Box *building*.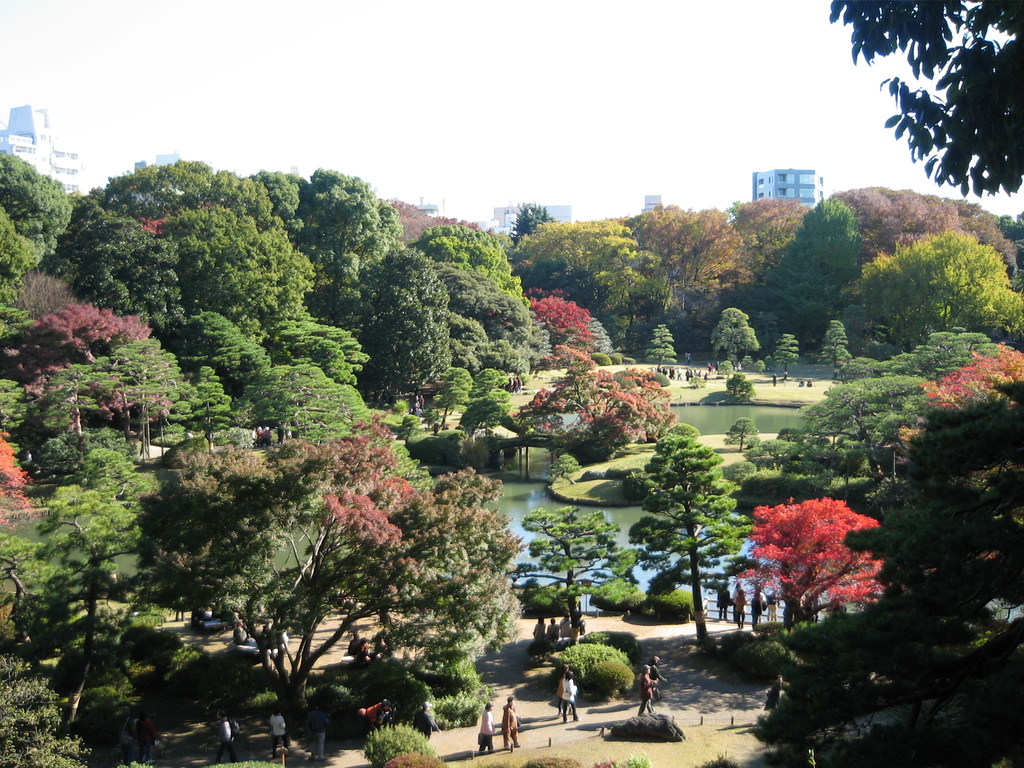
<region>641, 197, 662, 212</region>.
